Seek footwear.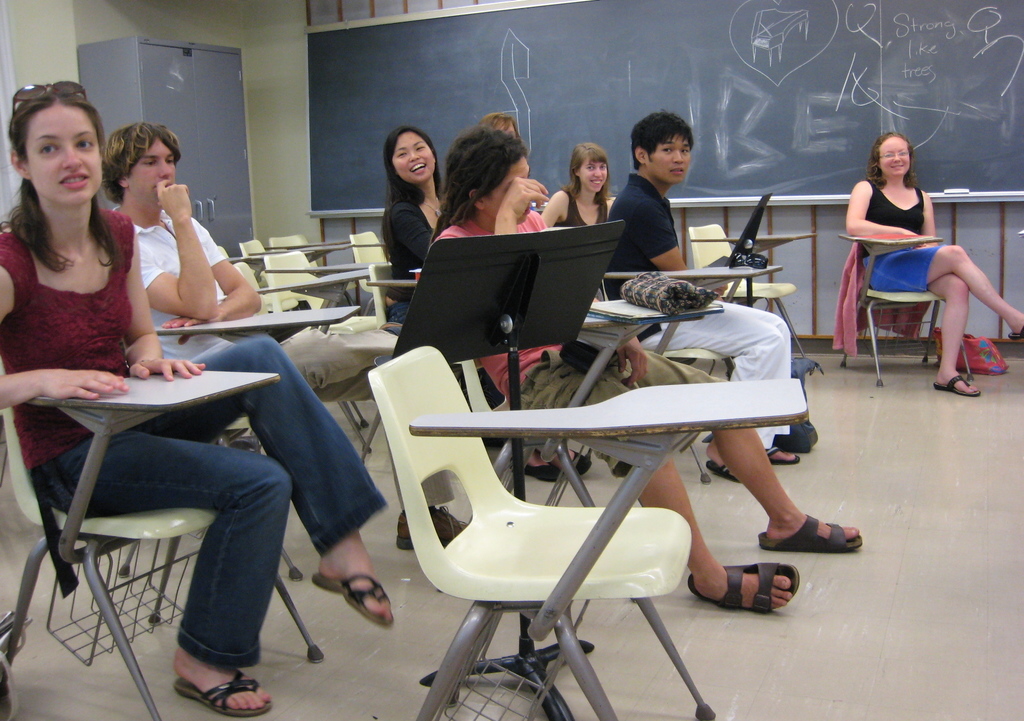
779,451,801,468.
